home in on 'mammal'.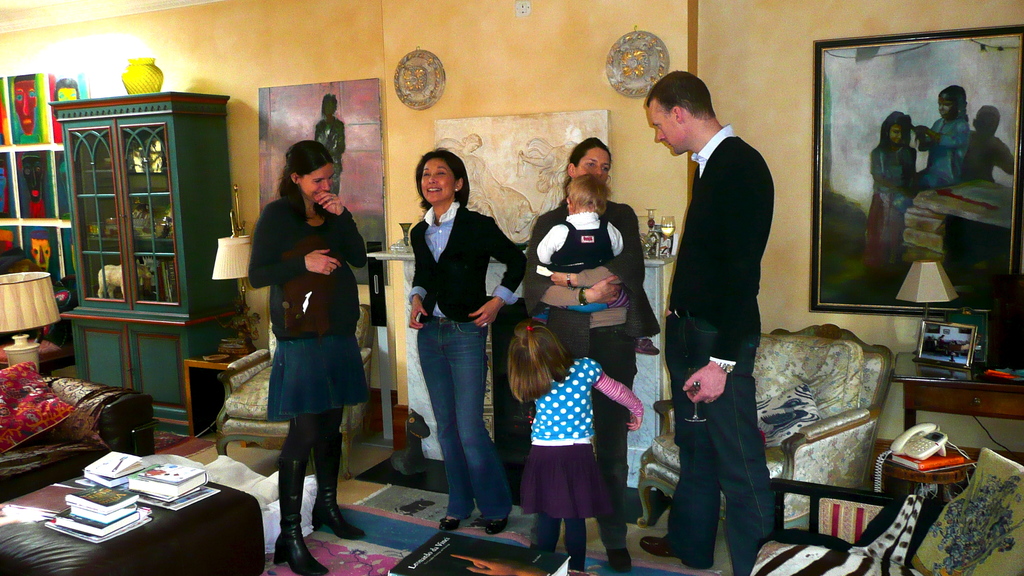
Homed in at 248, 139, 369, 574.
